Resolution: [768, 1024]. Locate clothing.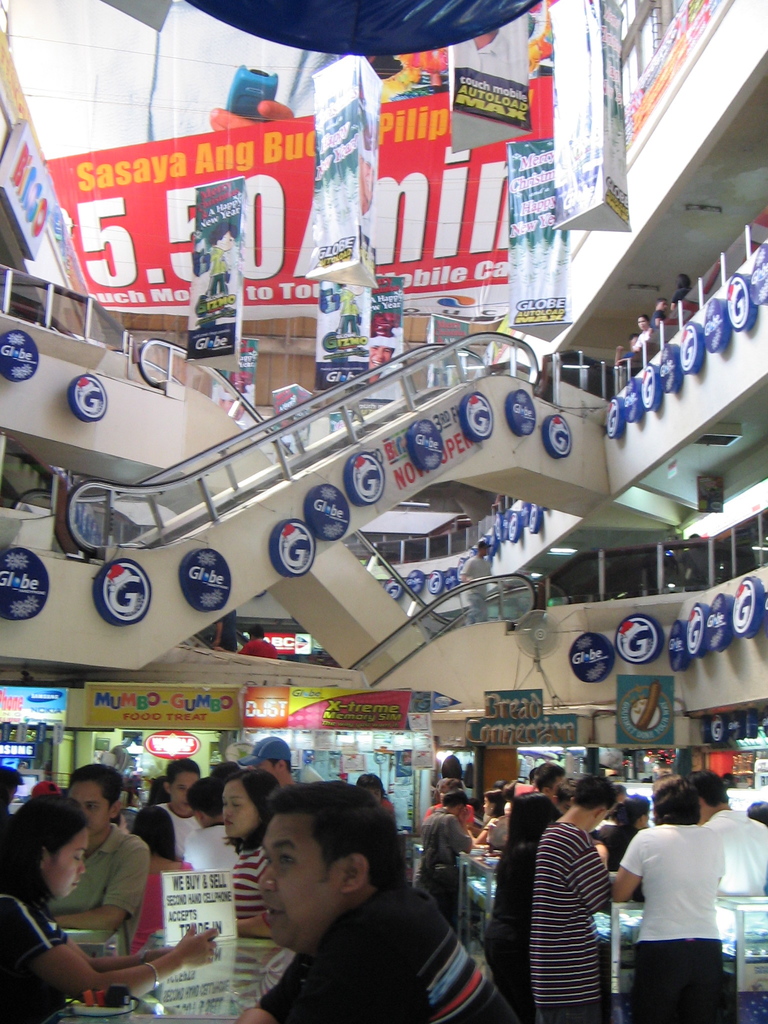
(179, 822, 236, 879).
